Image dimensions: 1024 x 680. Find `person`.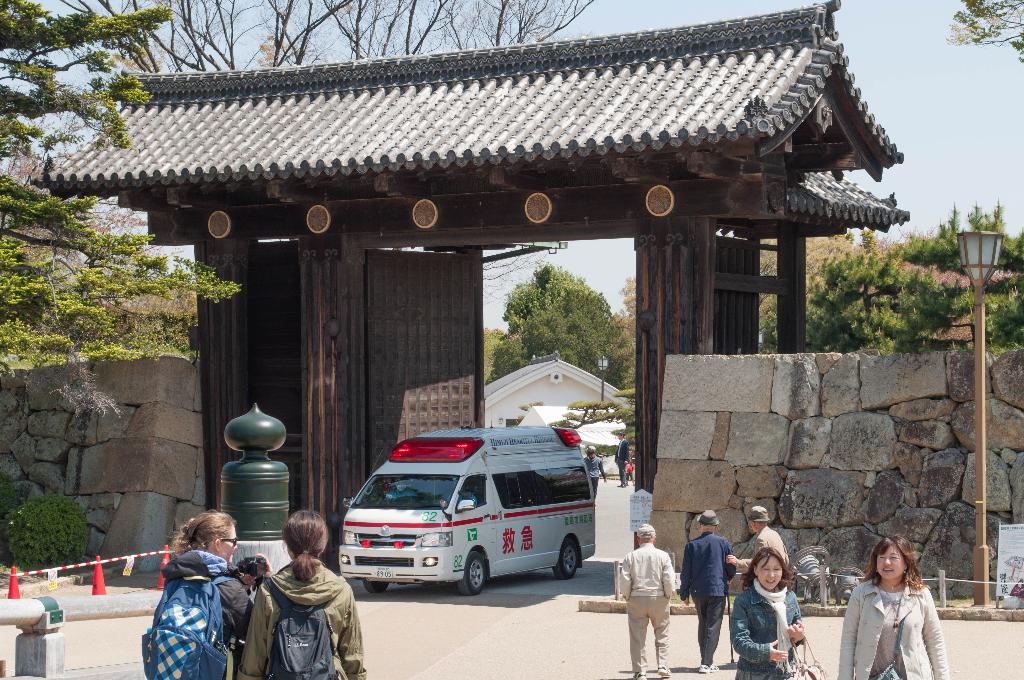
box=[721, 501, 788, 580].
